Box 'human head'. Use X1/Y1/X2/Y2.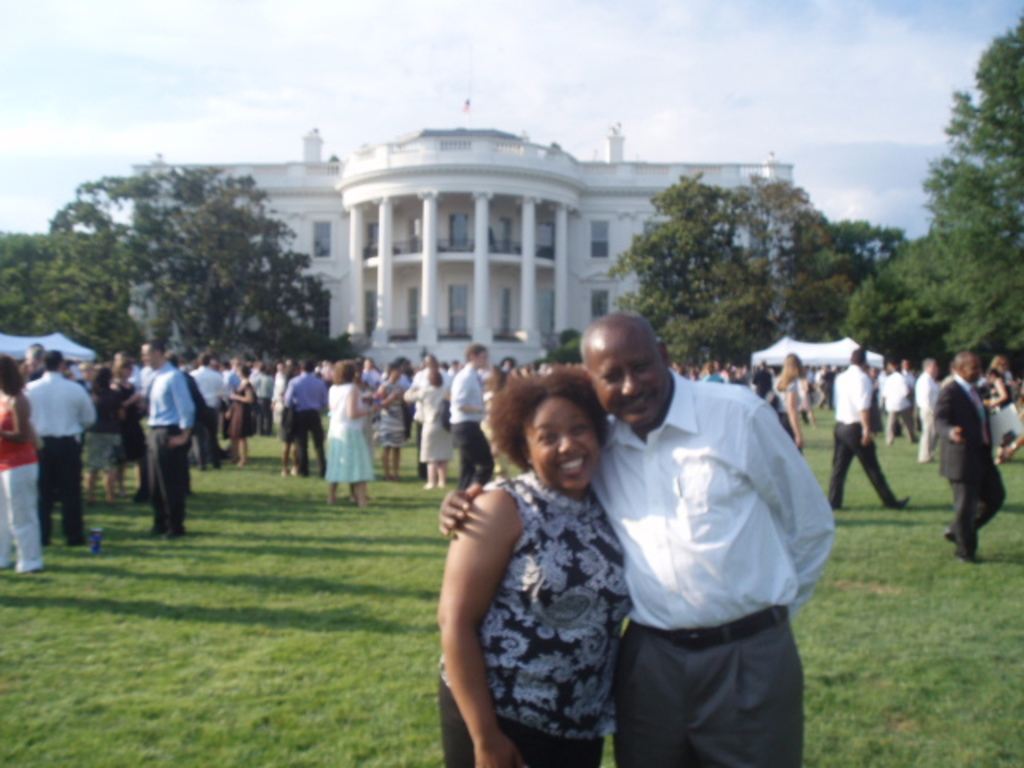
22/341/40/366.
